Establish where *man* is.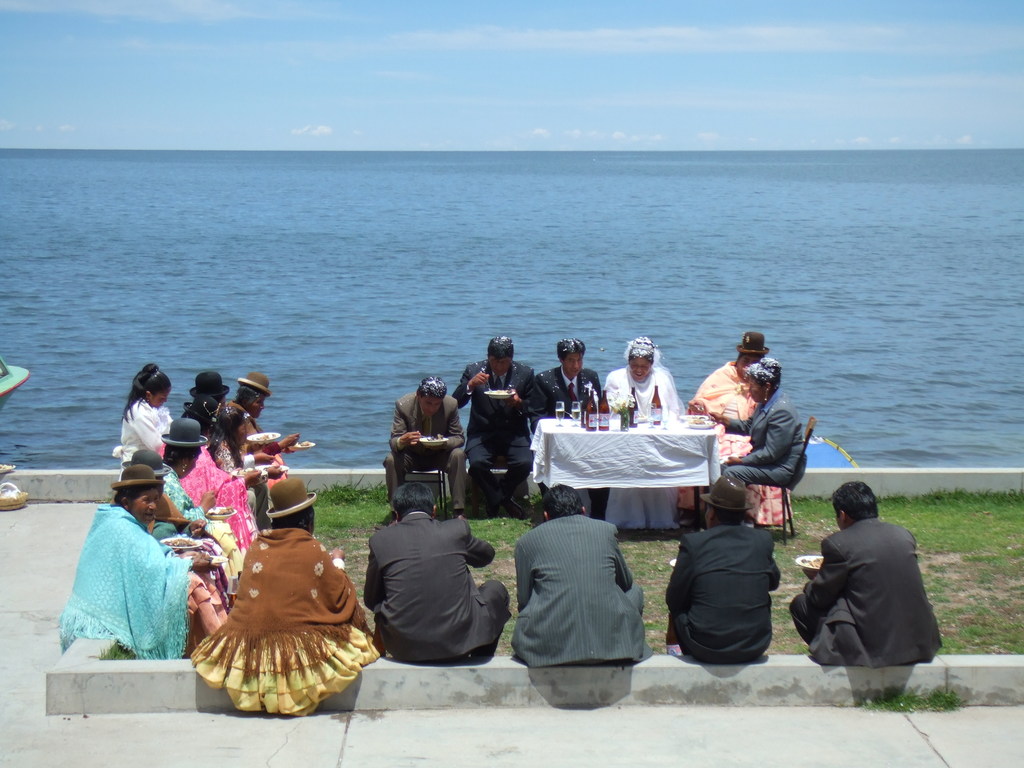
Established at locate(536, 336, 605, 520).
